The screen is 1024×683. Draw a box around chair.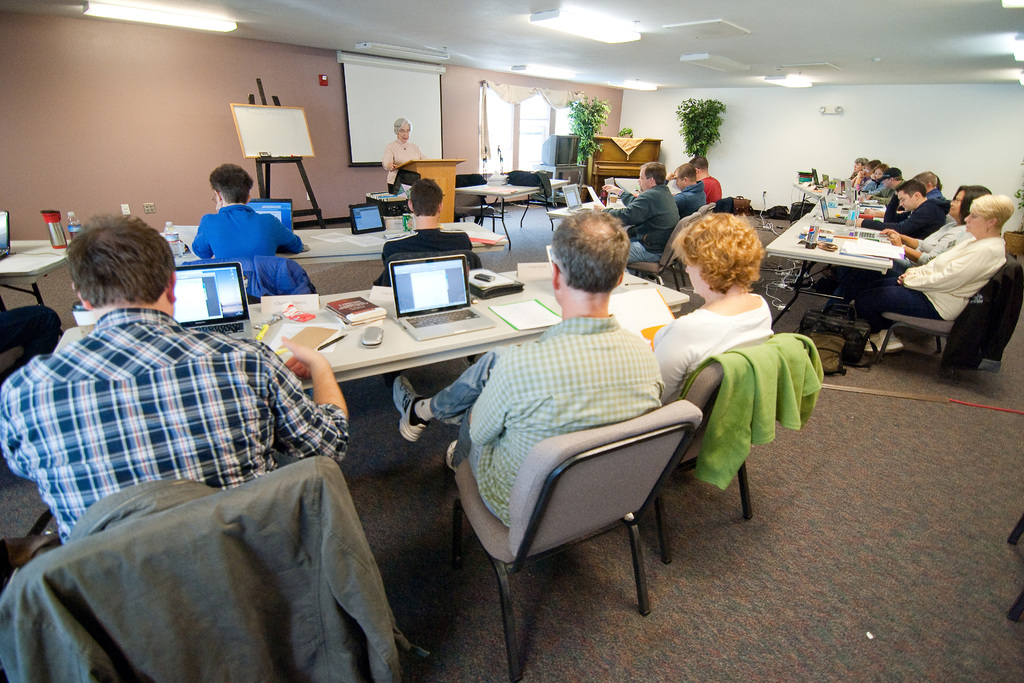
rect(692, 195, 720, 220).
